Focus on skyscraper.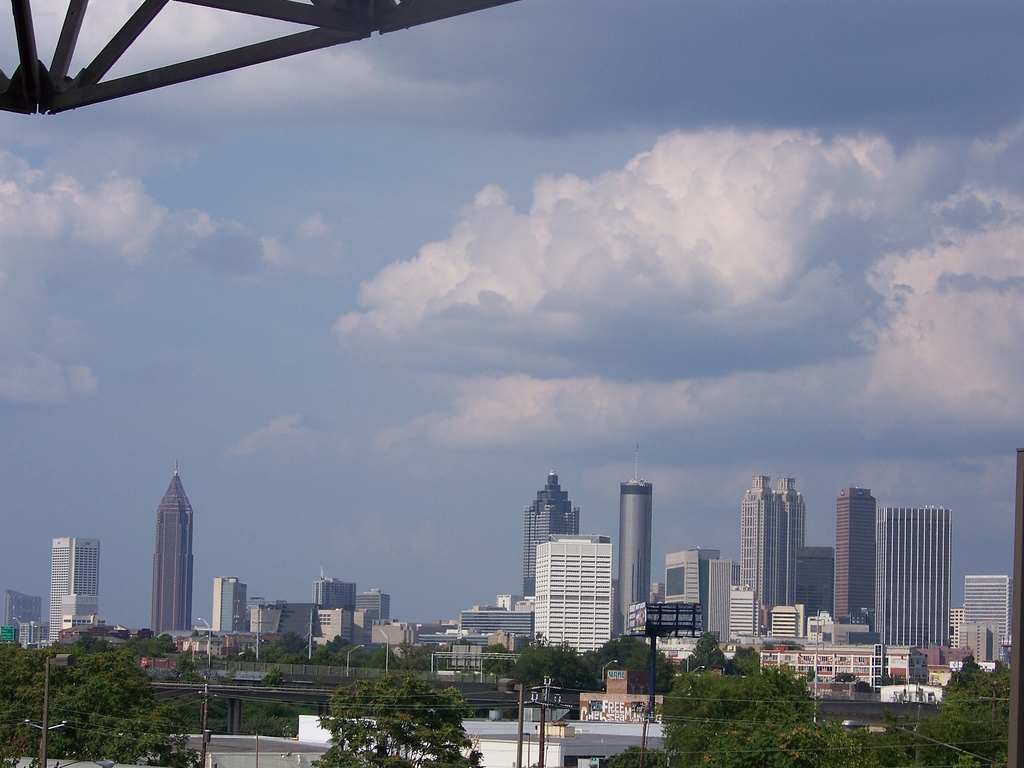
Focused at l=152, t=459, r=191, b=640.
